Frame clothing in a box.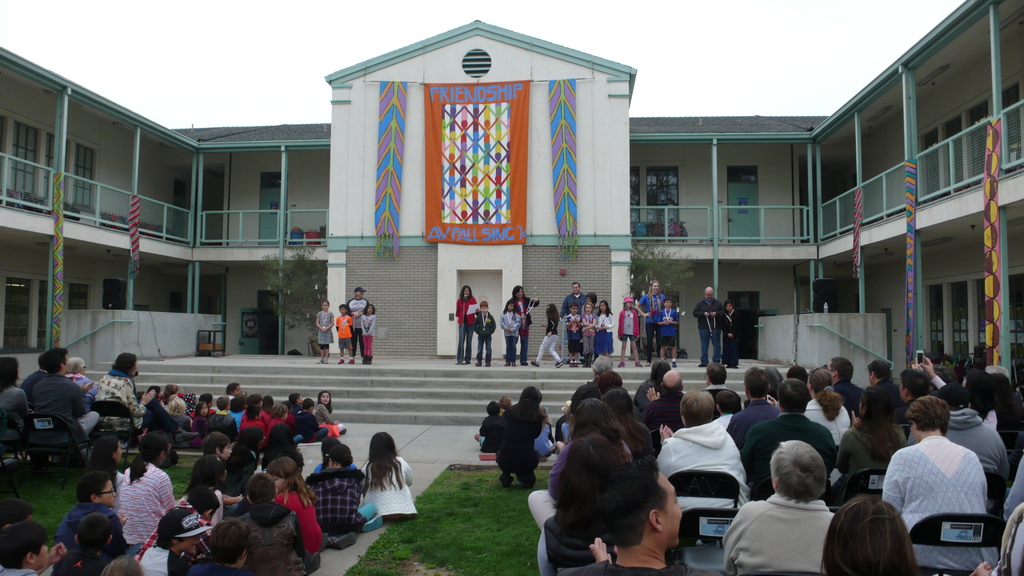
(639, 291, 666, 363).
